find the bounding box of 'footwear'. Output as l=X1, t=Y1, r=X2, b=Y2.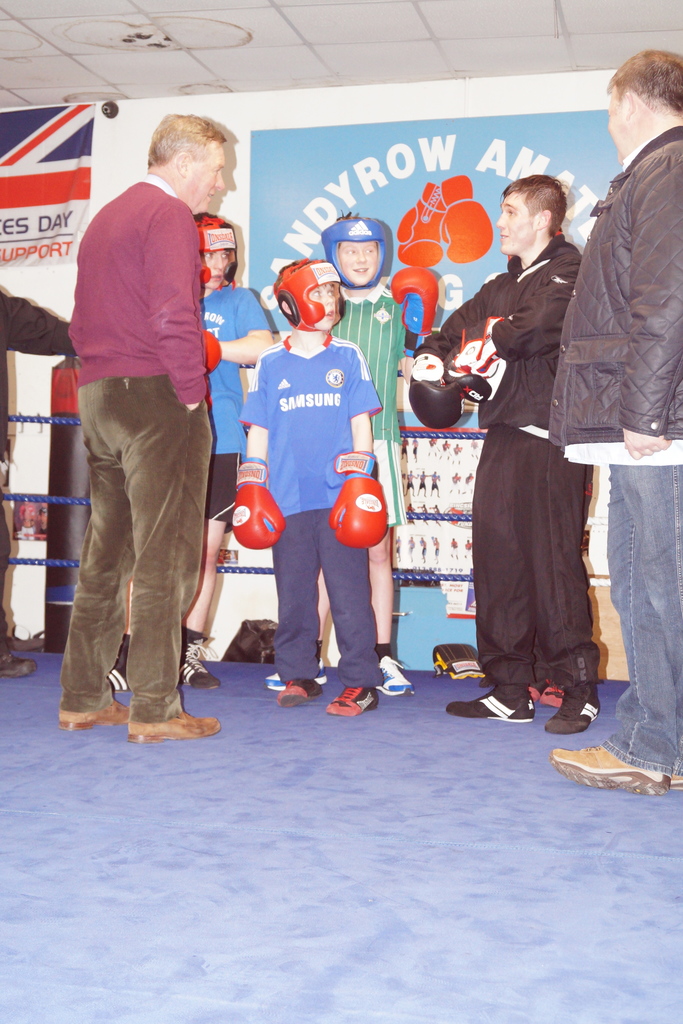
l=378, t=657, r=411, b=695.
